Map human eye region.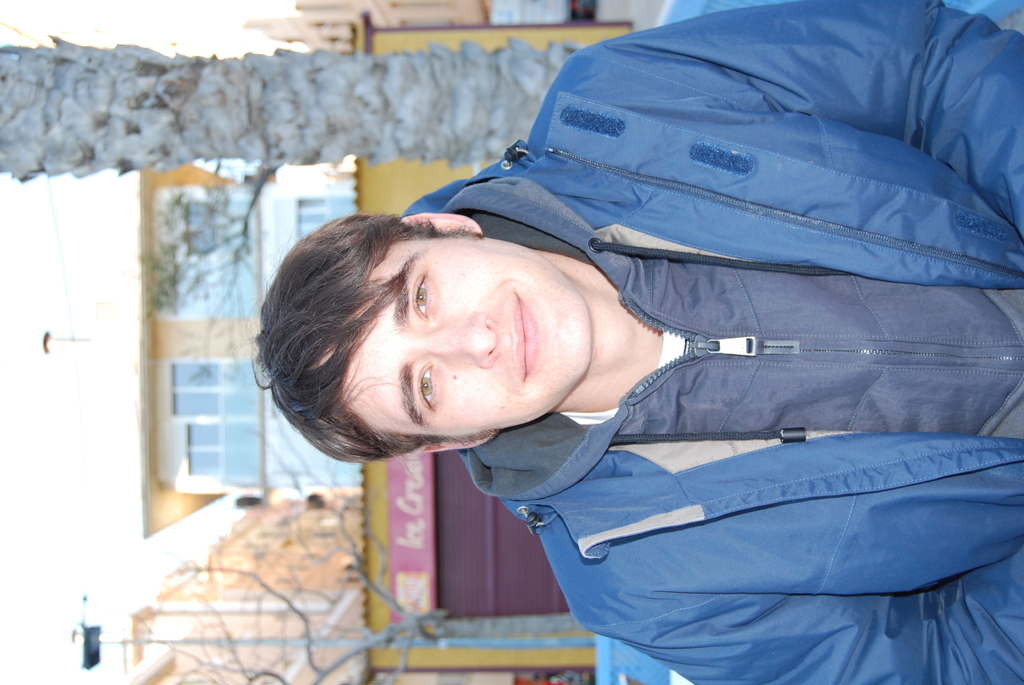
Mapped to pyautogui.locateOnScreen(408, 264, 438, 321).
